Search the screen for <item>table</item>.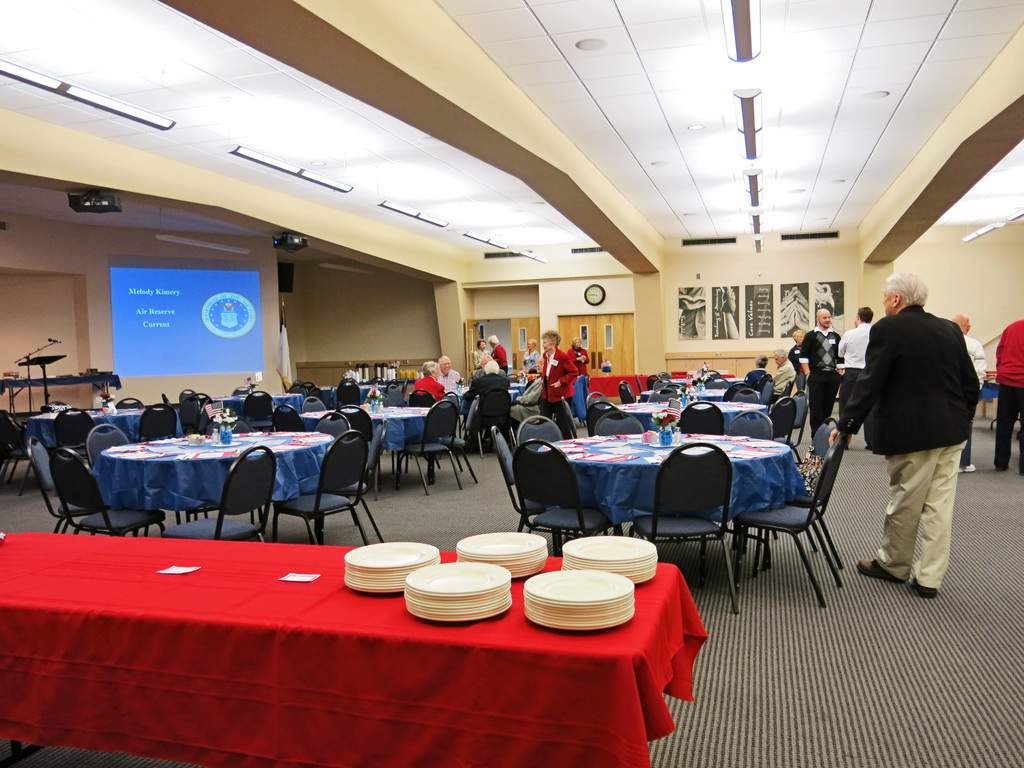
Found at {"x1": 14, "y1": 515, "x2": 704, "y2": 764}.
